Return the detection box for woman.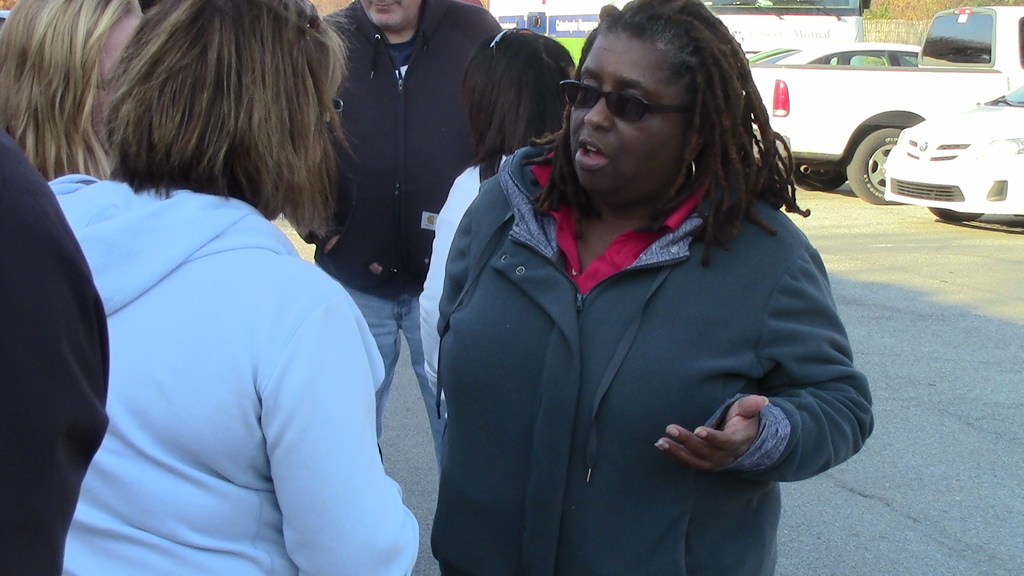
detection(38, 0, 419, 575).
